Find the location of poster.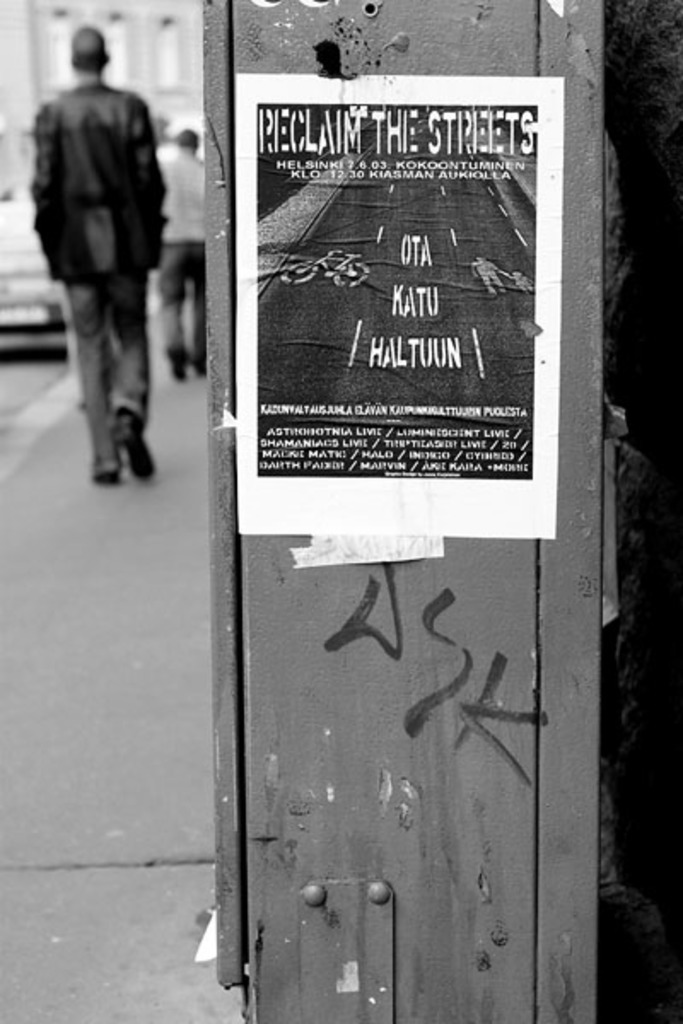
Location: crop(232, 79, 565, 543).
